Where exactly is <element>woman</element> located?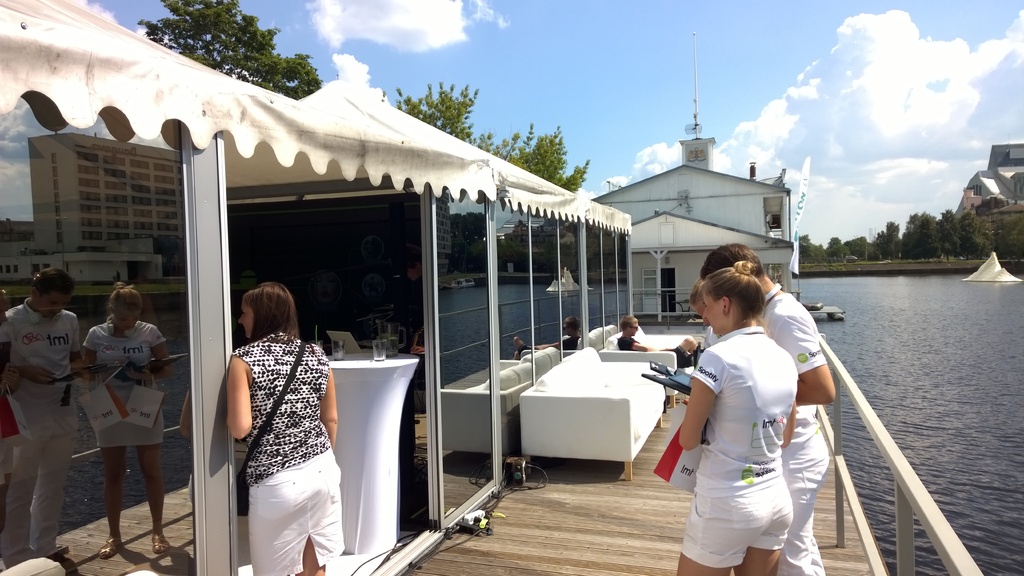
Its bounding box is bbox(668, 258, 795, 575).
